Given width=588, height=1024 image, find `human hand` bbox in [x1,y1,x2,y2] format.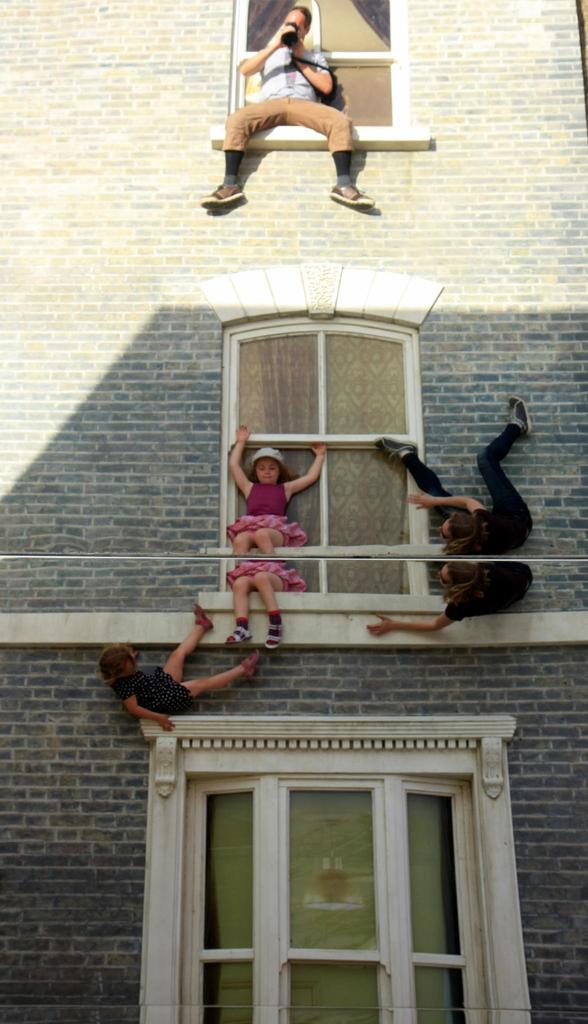
[307,442,329,455].
